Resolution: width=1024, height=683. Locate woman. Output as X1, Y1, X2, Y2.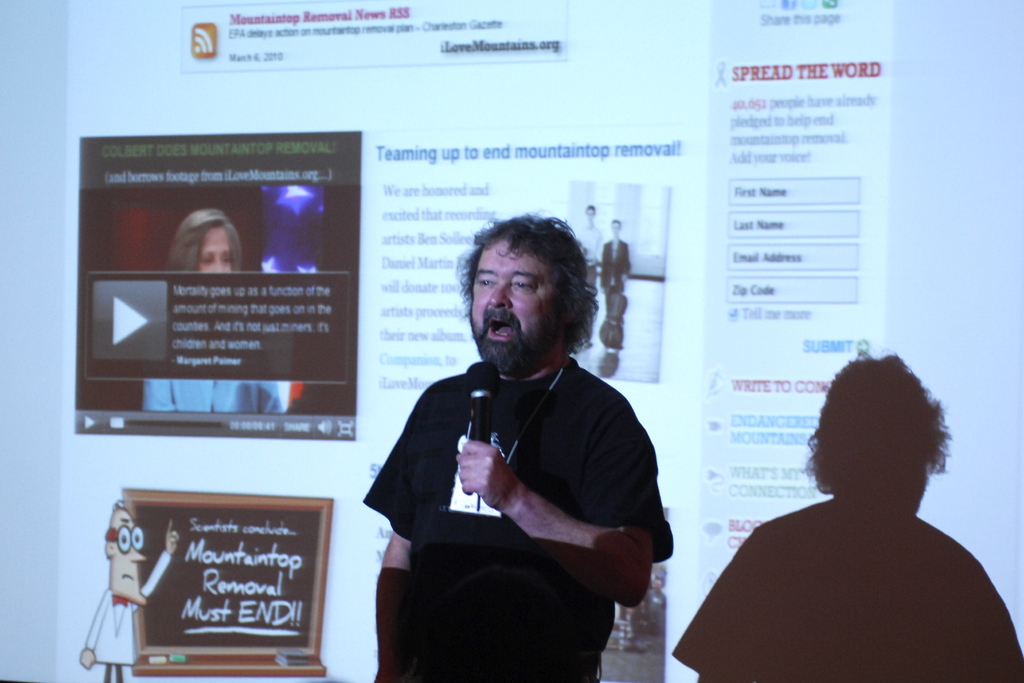
138, 205, 285, 408.
